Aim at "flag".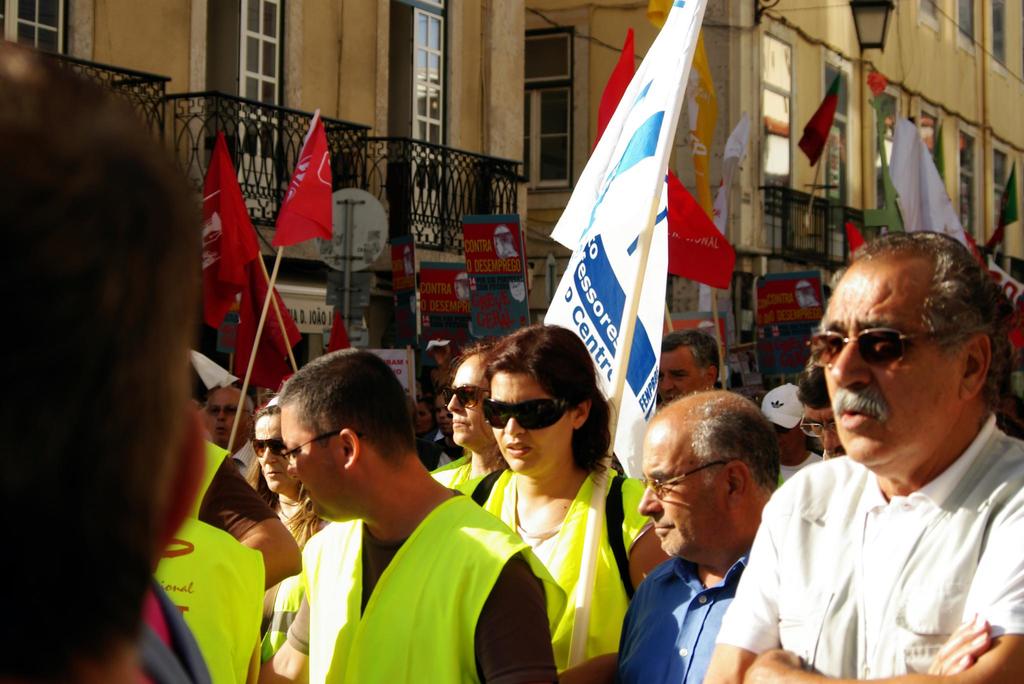
Aimed at {"x1": 597, "y1": 29, "x2": 738, "y2": 290}.
